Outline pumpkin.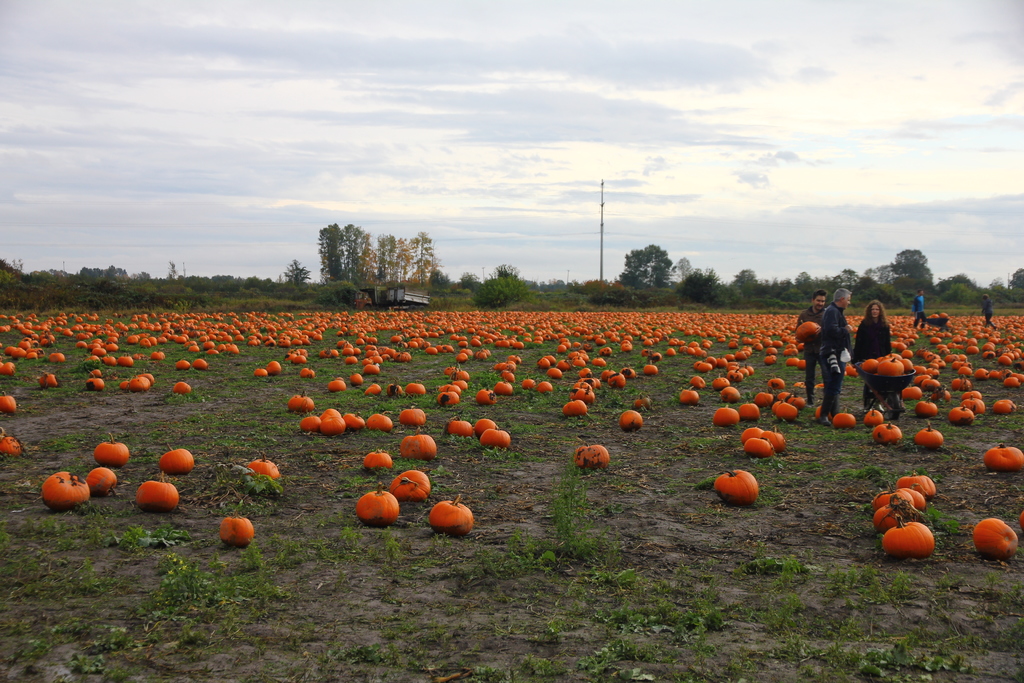
Outline: x1=913, y1=422, x2=942, y2=451.
